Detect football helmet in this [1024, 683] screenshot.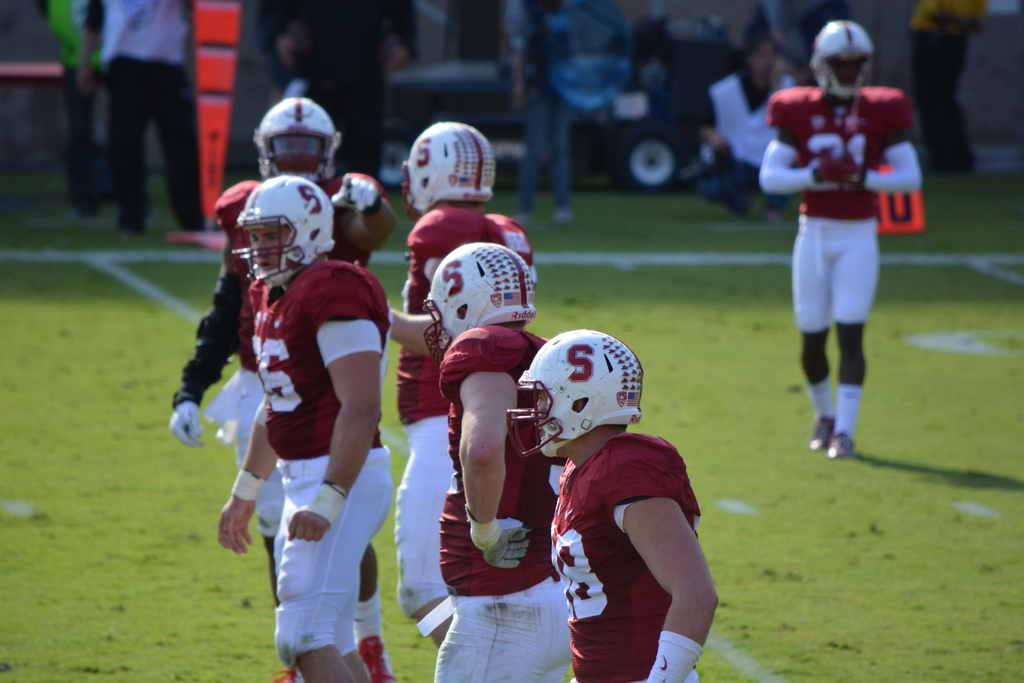
Detection: 506, 327, 636, 461.
